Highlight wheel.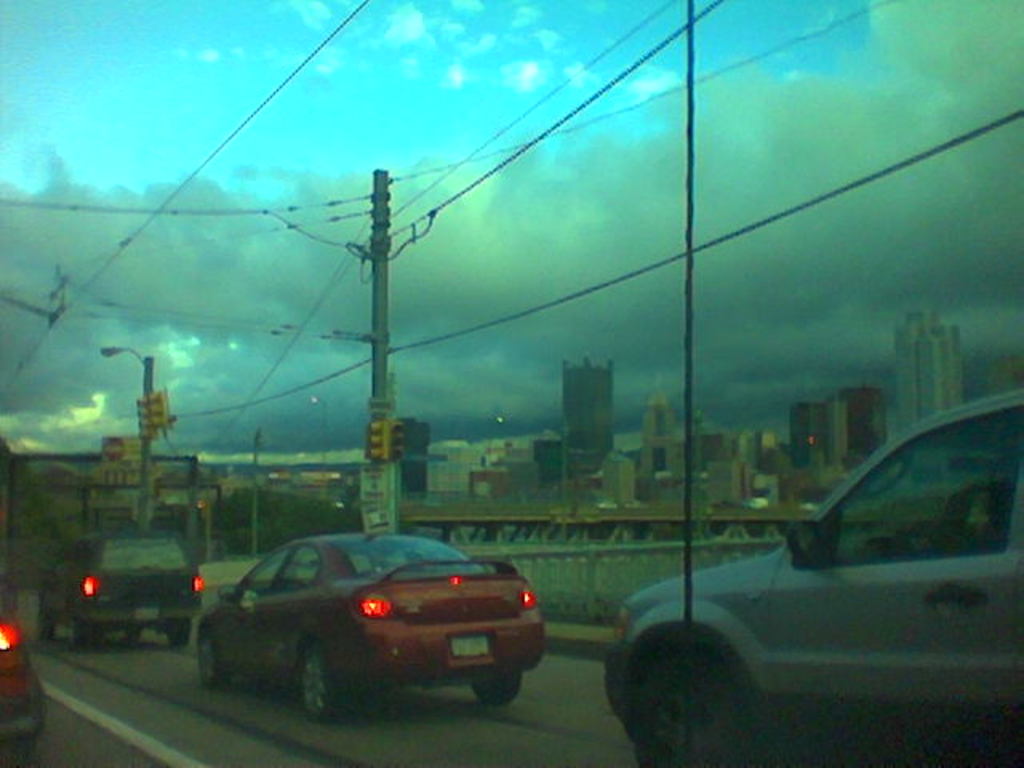
Highlighted region: {"left": 70, "top": 621, "right": 94, "bottom": 648}.
